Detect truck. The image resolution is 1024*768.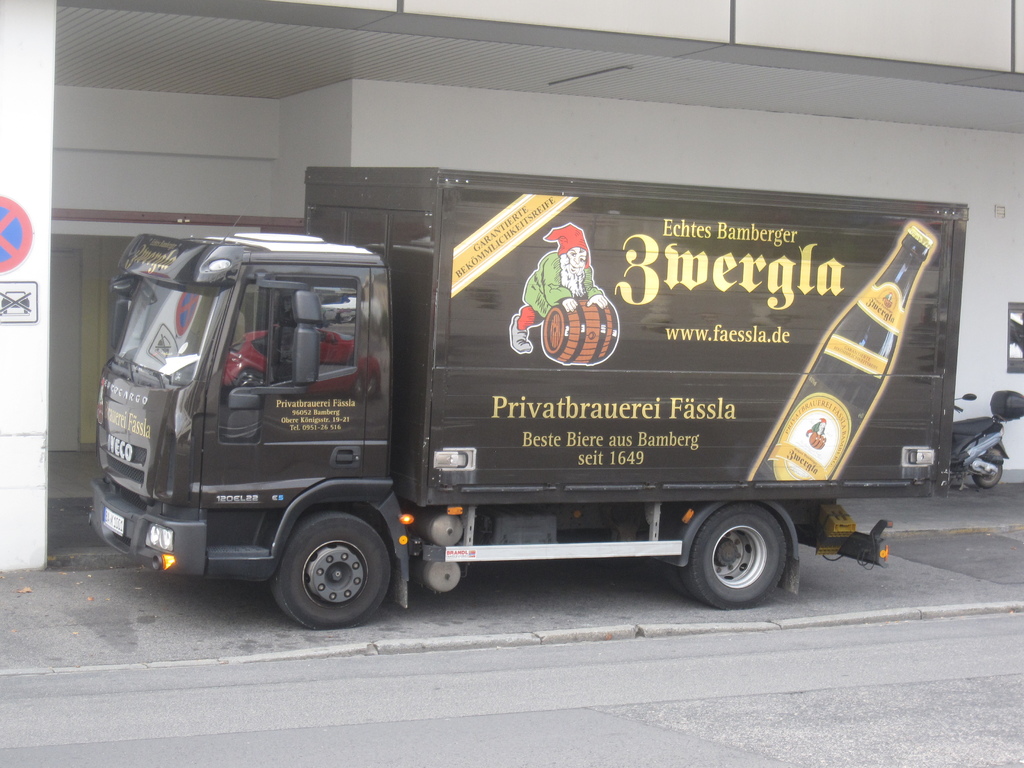
detection(84, 163, 956, 628).
